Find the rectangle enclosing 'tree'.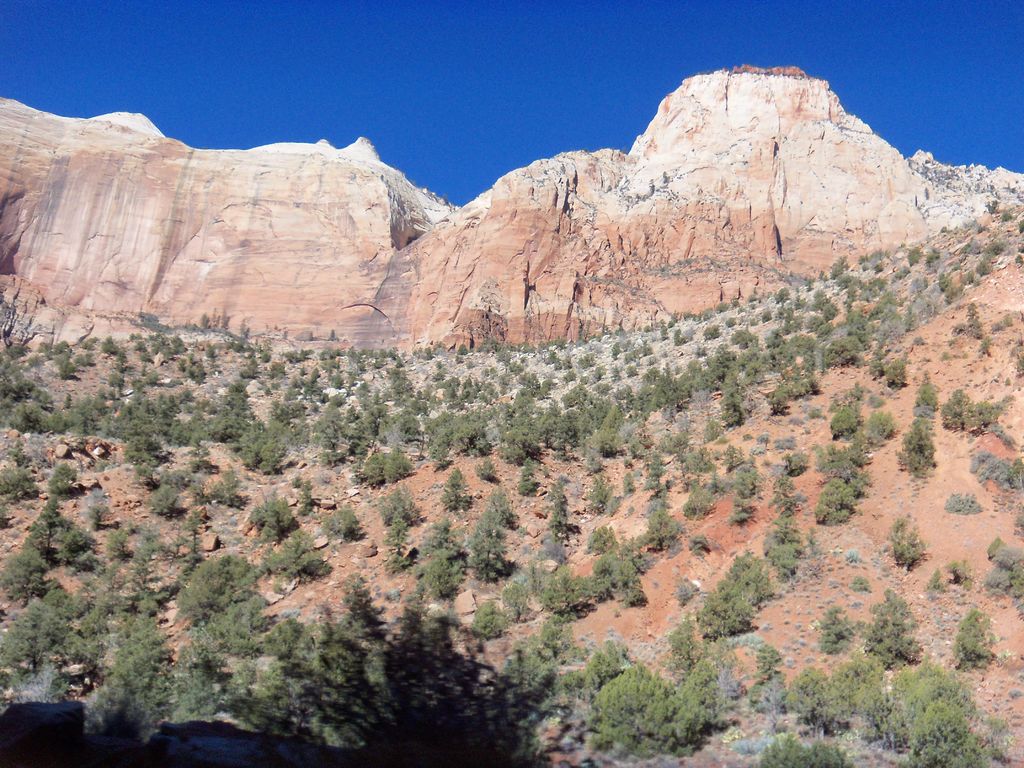
l=954, t=305, r=983, b=342.
